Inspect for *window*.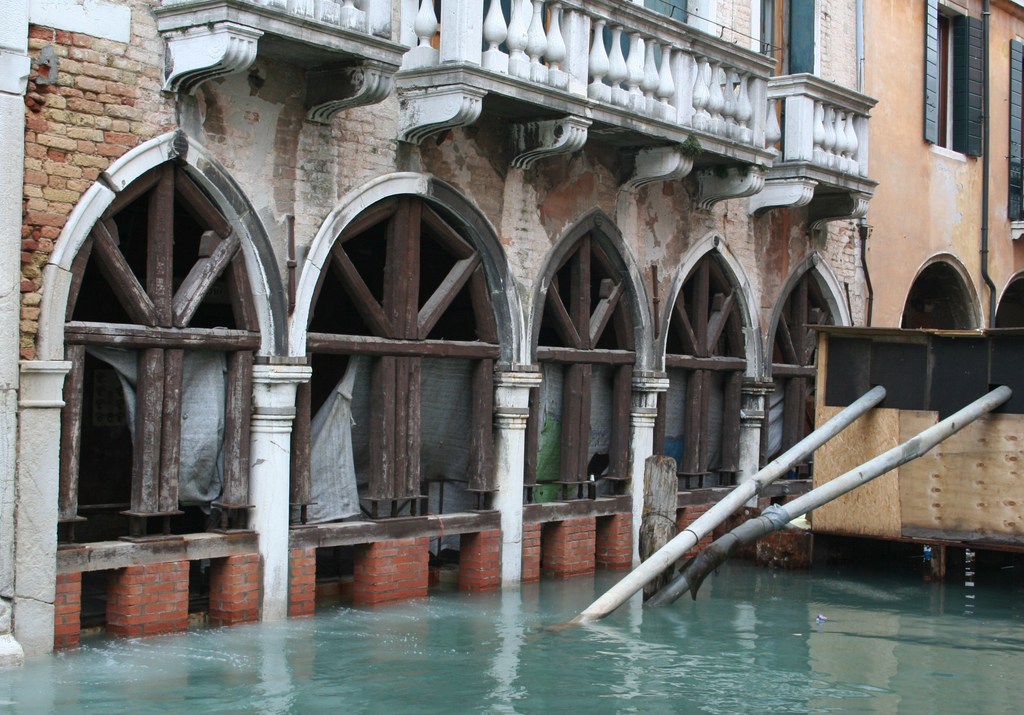
Inspection: select_region(1005, 38, 1023, 239).
